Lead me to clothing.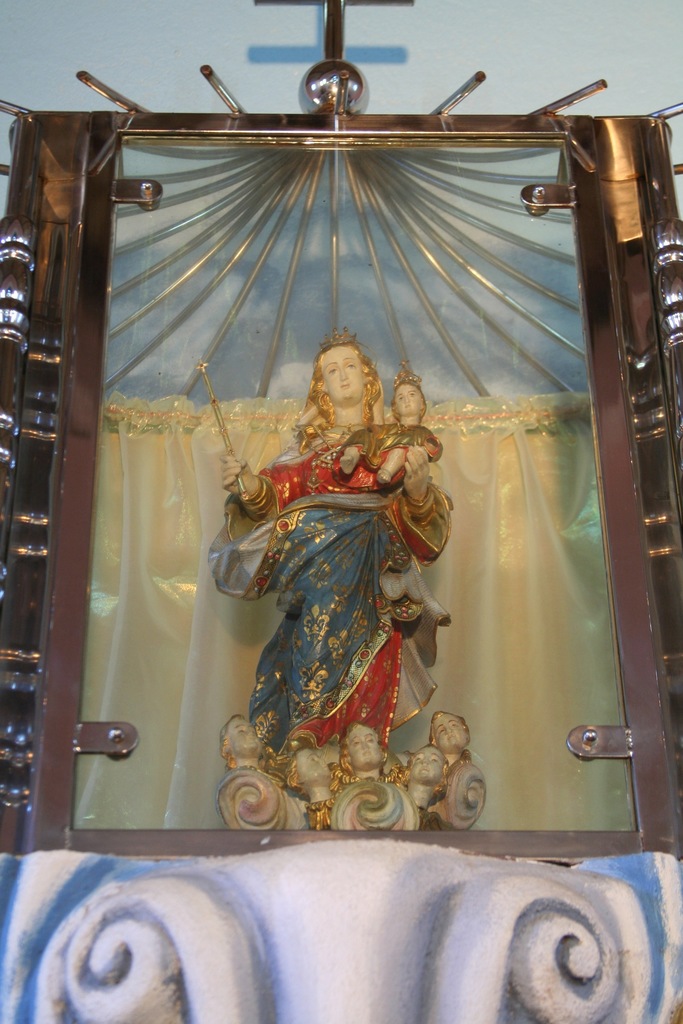
Lead to <region>233, 447, 447, 751</region>.
